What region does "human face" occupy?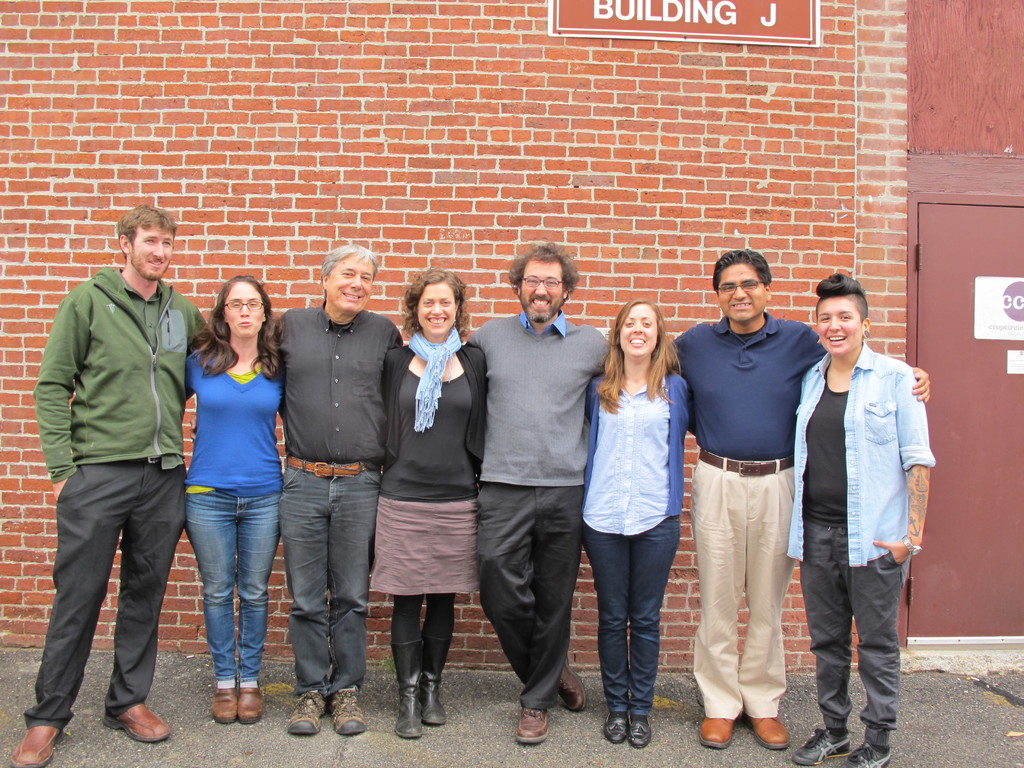
{"left": 822, "top": 306, "right": 852, "bottom": 351}.
